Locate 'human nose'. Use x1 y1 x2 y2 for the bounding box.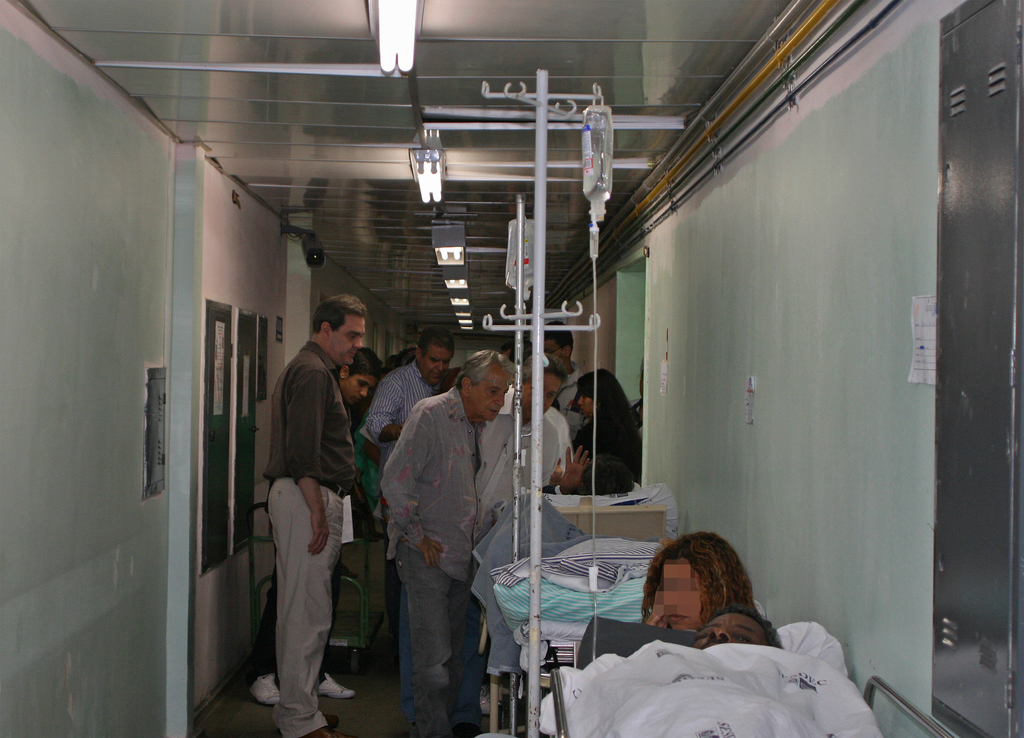
354 339 362 349.
